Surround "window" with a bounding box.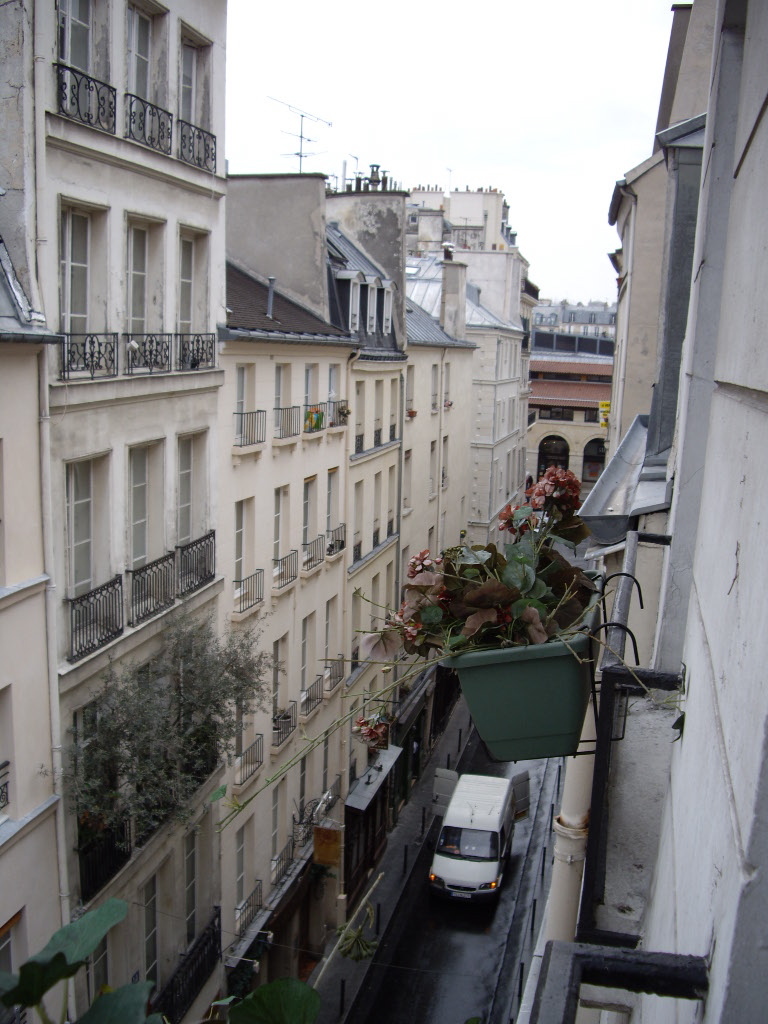
(323, 731, 332, 799).
